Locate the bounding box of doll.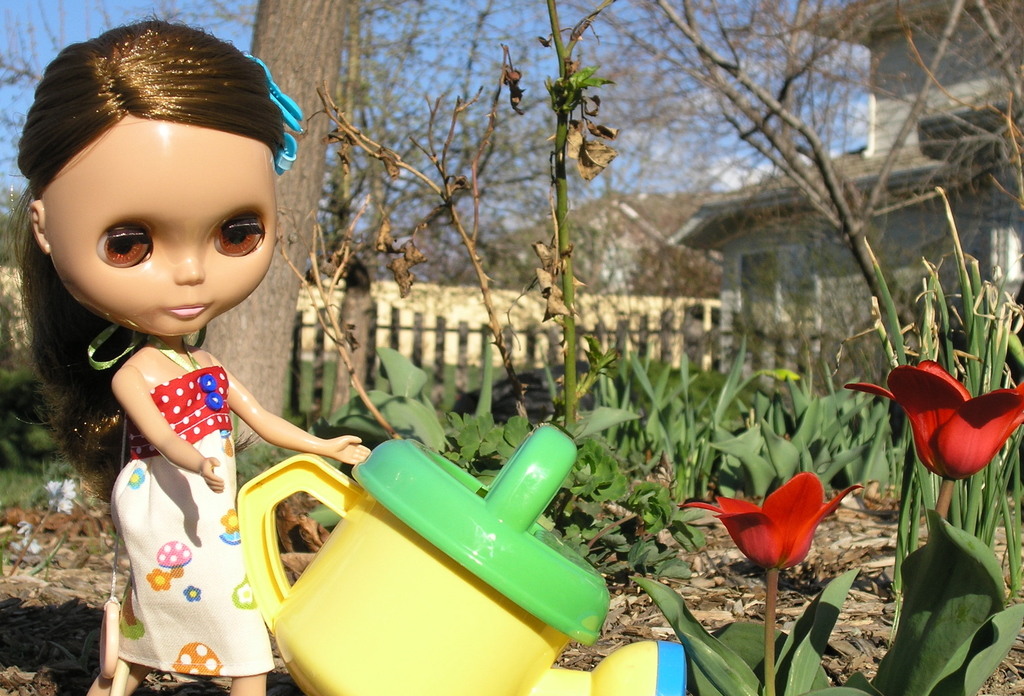
Bounding box: [left=14, top=24, right=324, bottom=681].
